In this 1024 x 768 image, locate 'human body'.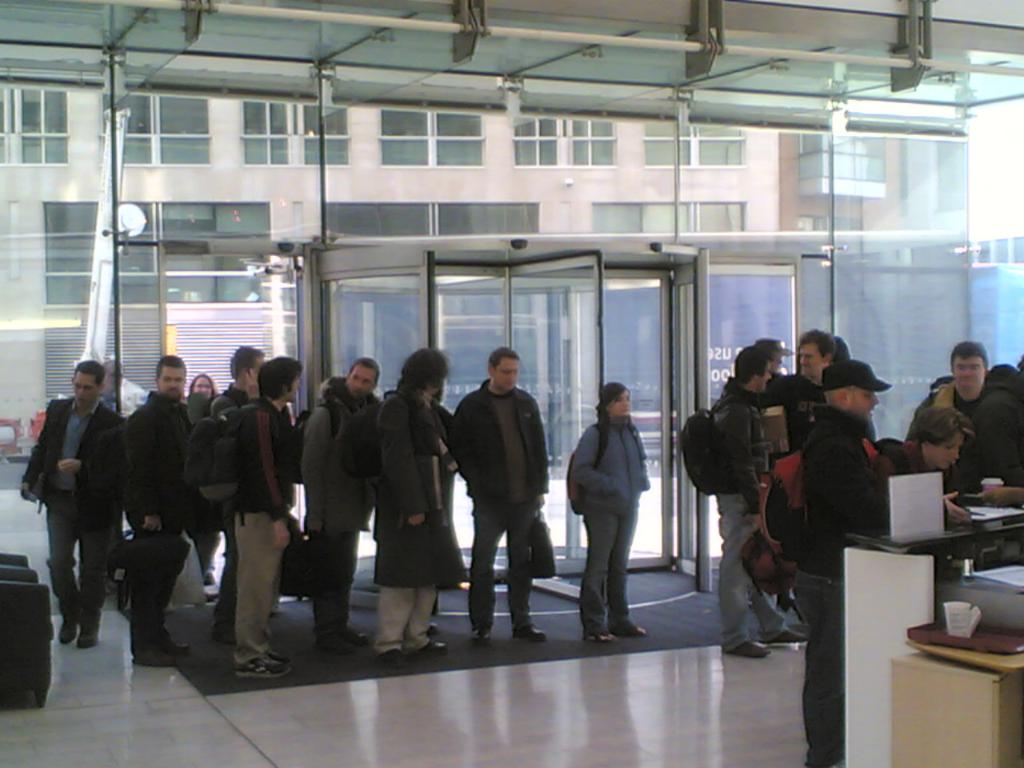
Bounding box: <bbox>790, 404, 898, 767</bbox>.
